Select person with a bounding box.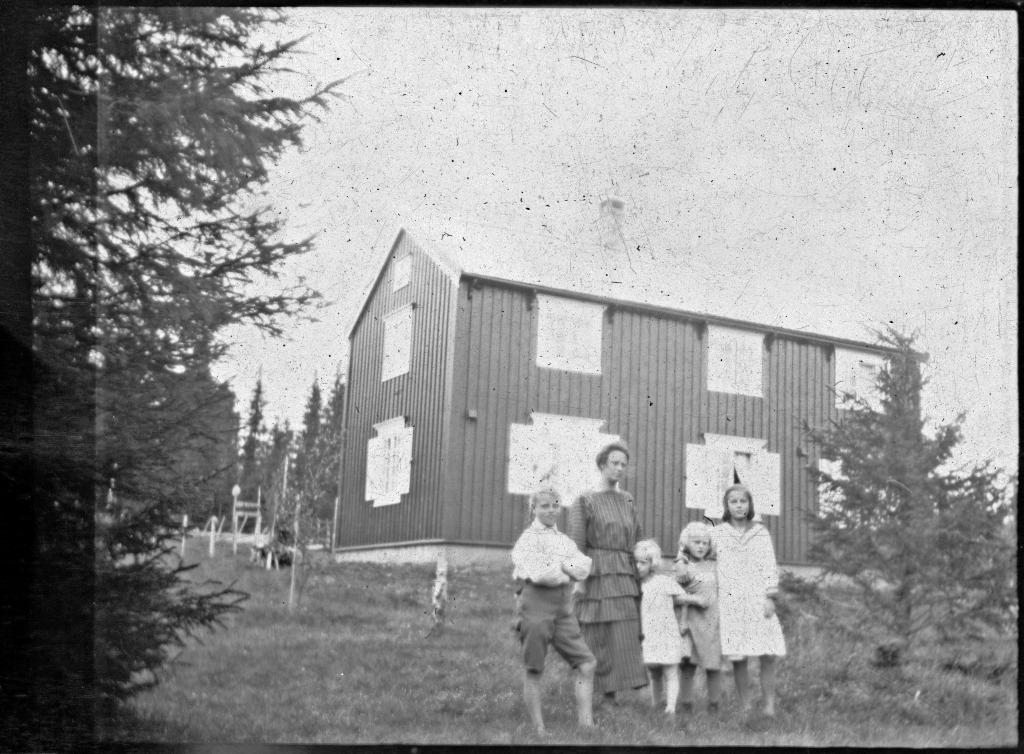
detection(634, 534, 694, 732).
